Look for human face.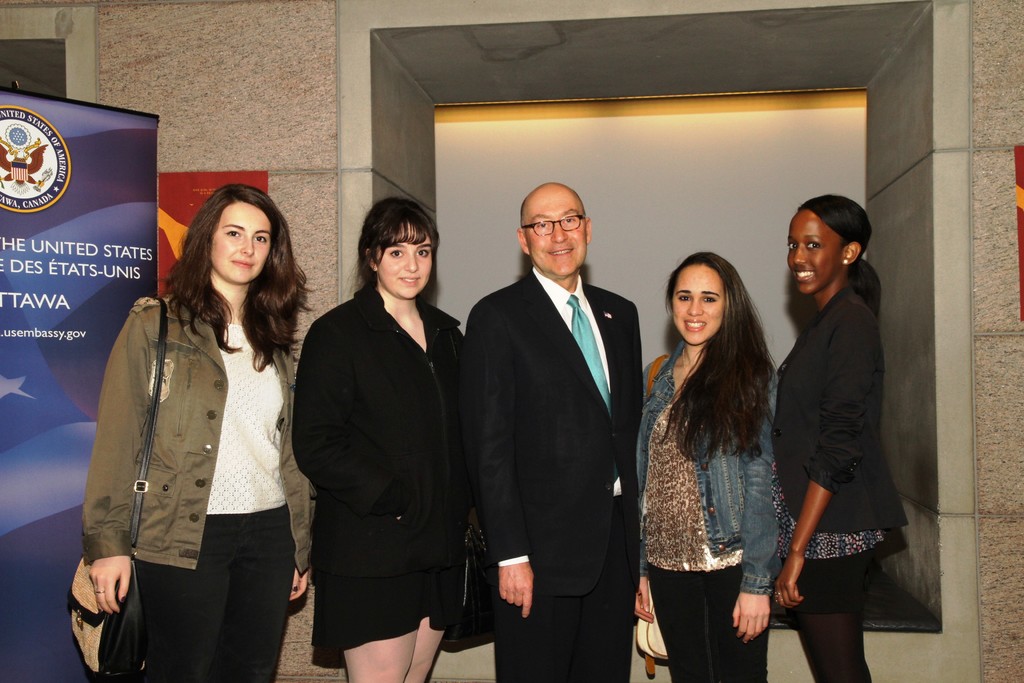
Found: (left=670, top=263, right=729, bottom=345).
